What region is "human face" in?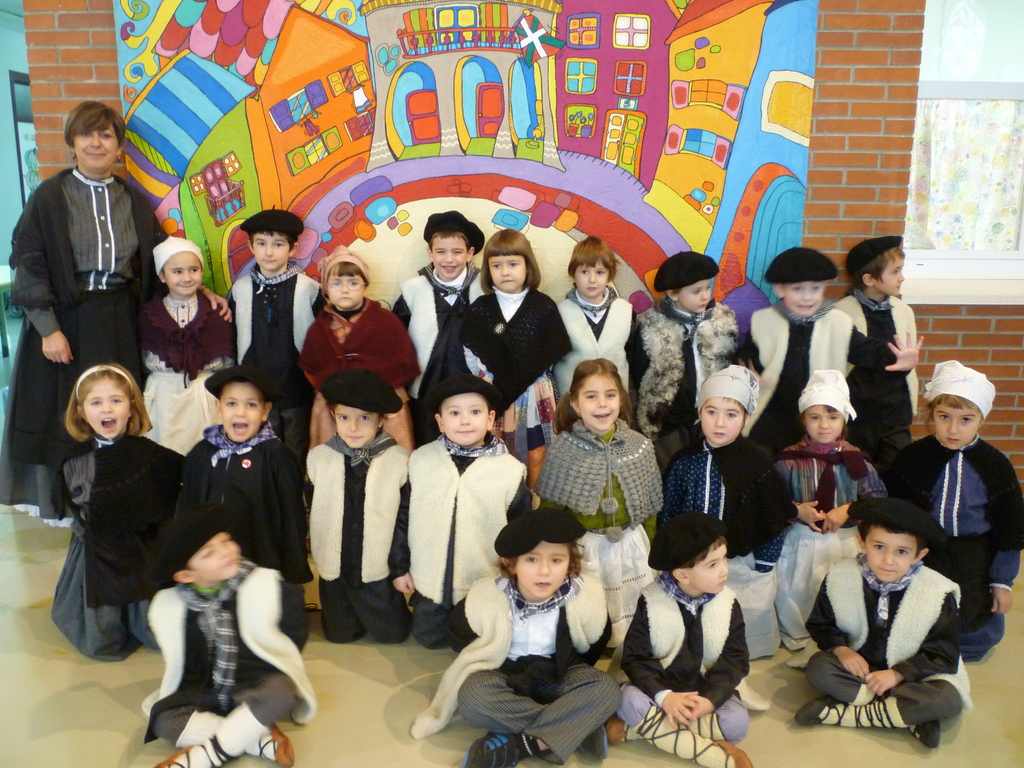
l=577, t=374, r=619, b=429.
